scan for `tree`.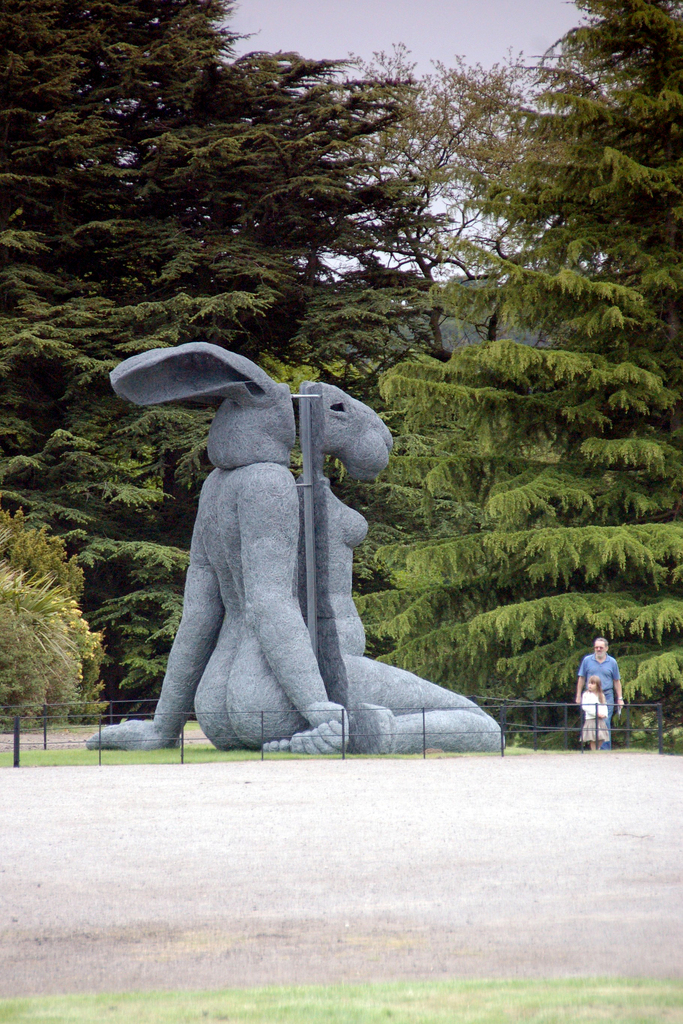
Scan result: box=[6, 509, 106, 739].
